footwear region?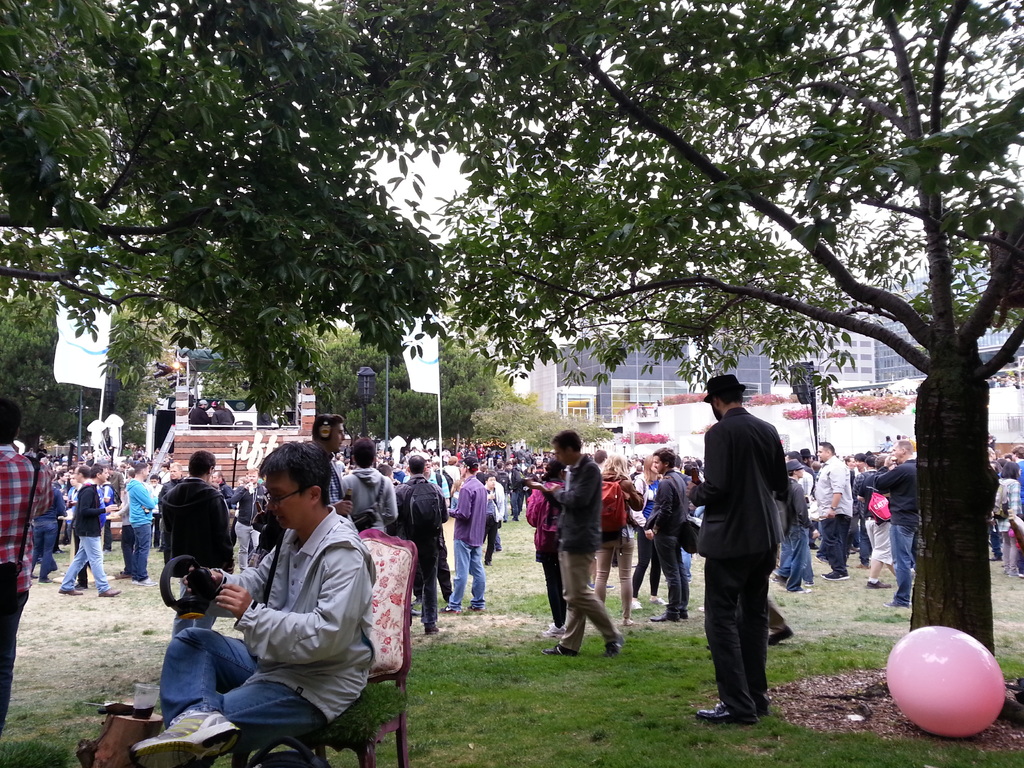
100,584,120,599
